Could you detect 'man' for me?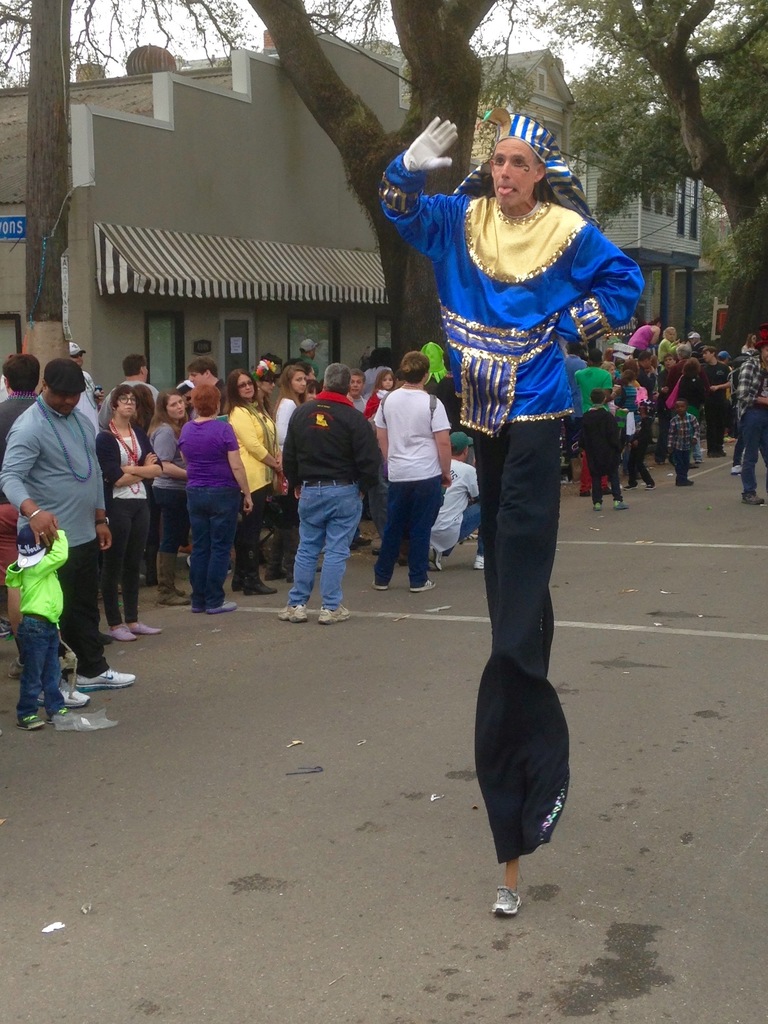
Detection result: [left=653, top=353, right=671, bottom=467].
